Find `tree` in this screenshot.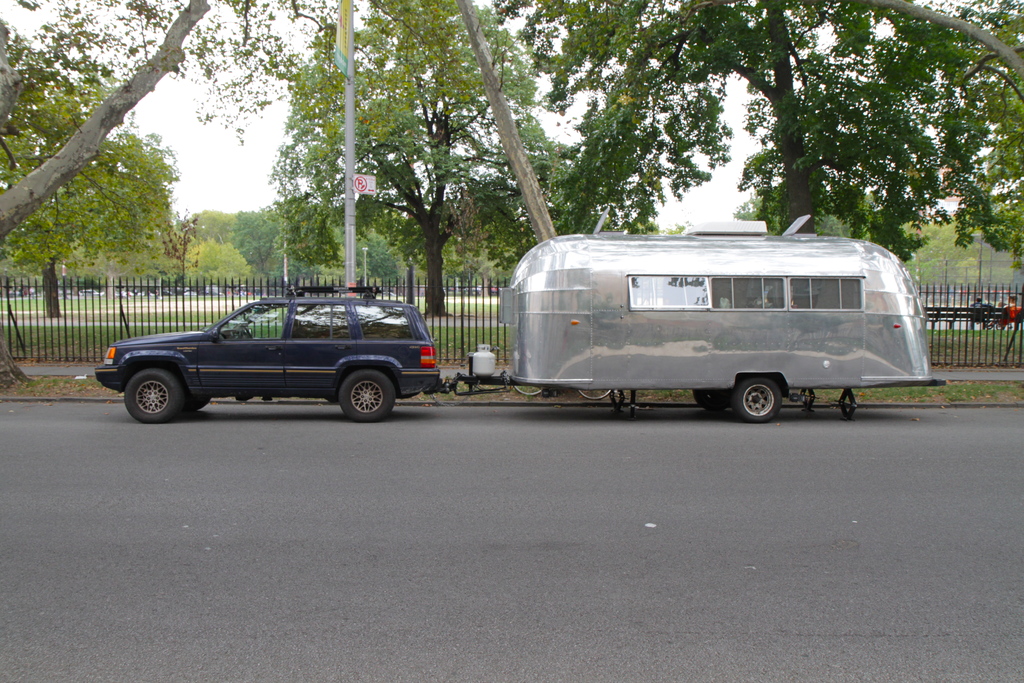
The bounding box for `tree` is [179, 242, 252, 292].
